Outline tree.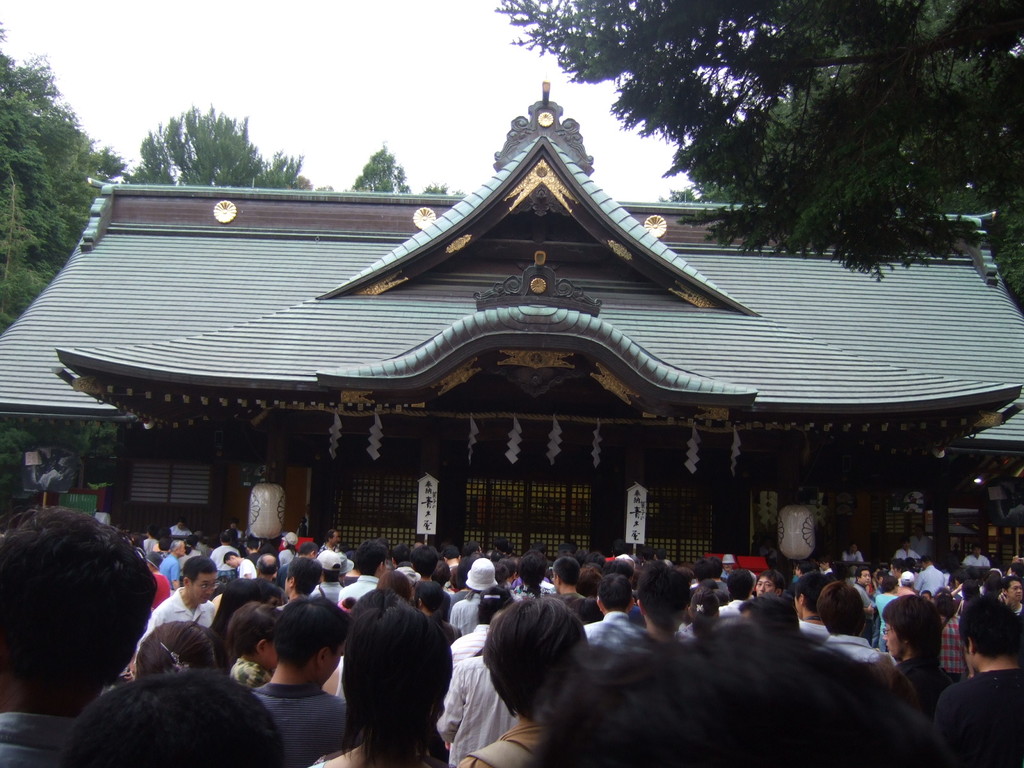
Outline: 0 18 122 502.
